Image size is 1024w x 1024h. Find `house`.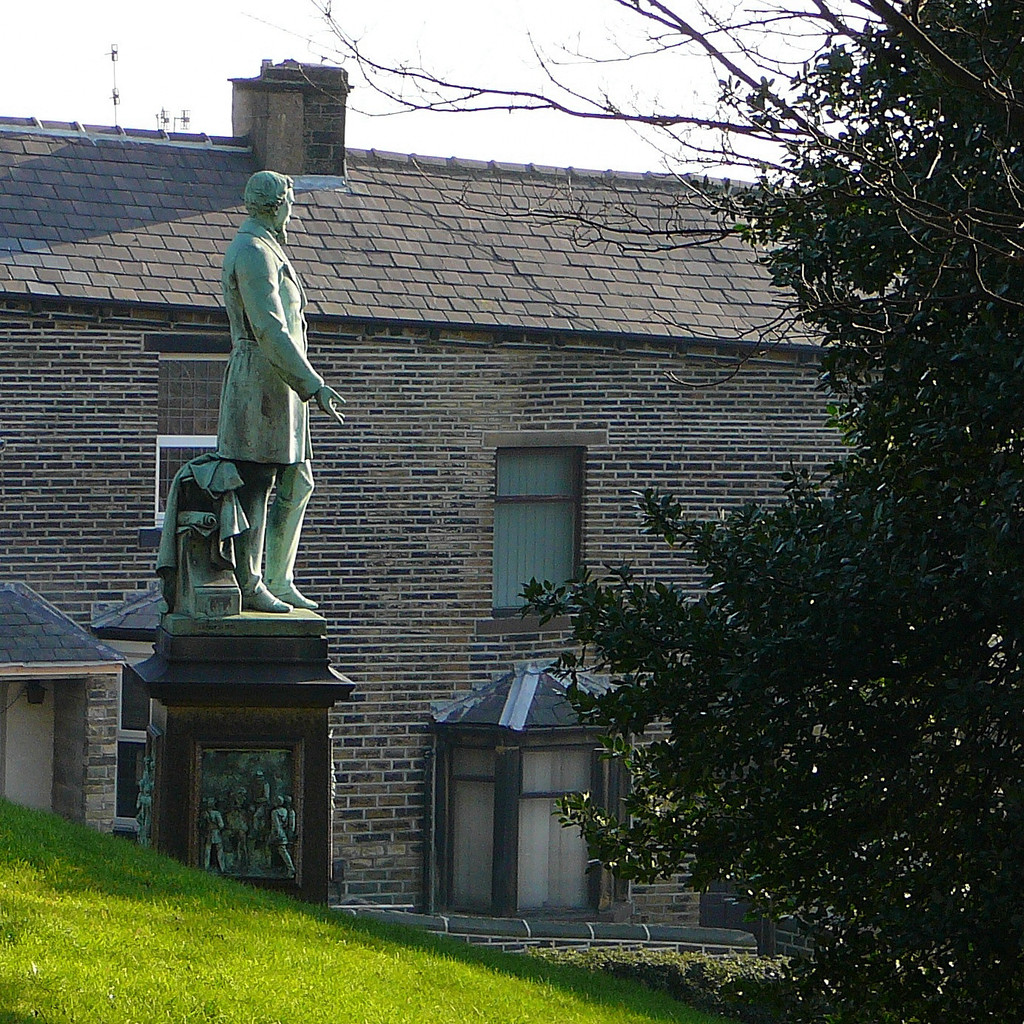
0,55,886,946.
